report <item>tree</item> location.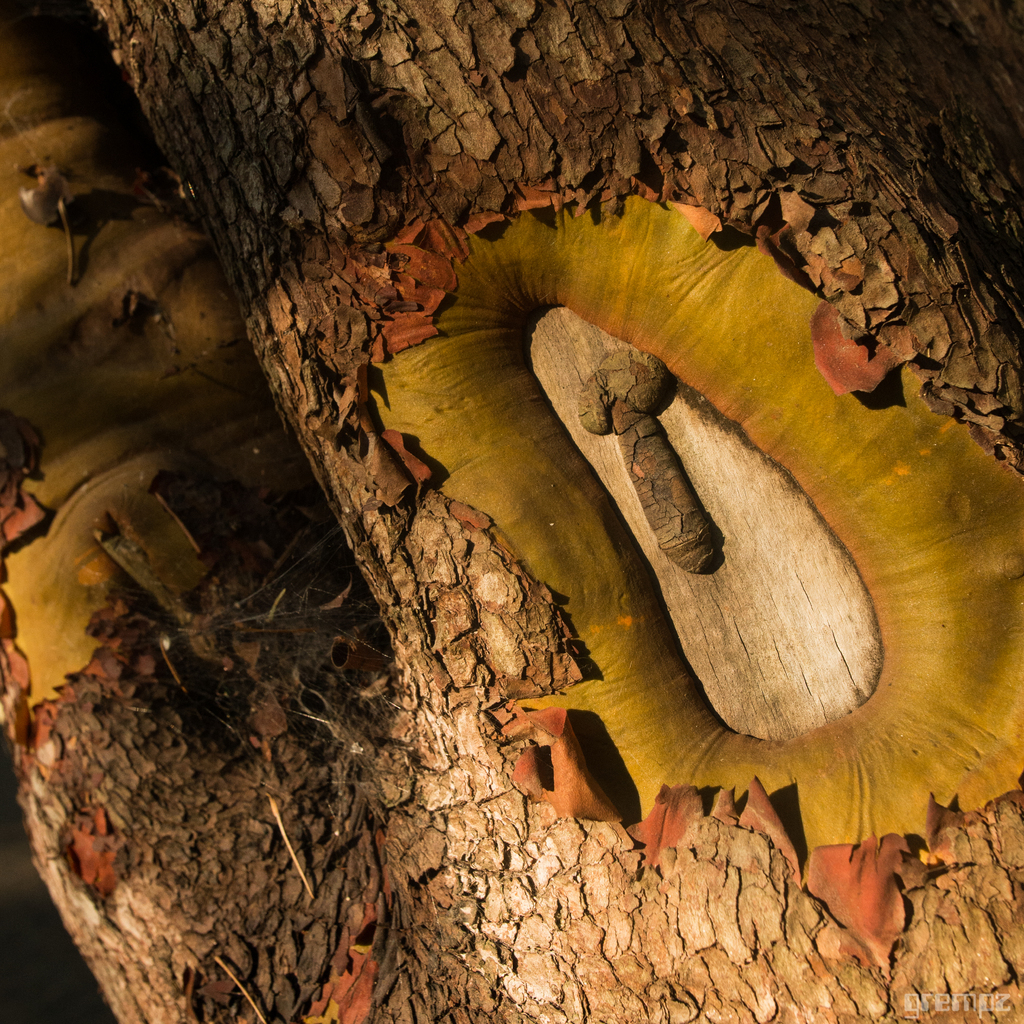
Report: [0,0,1023,1019].
